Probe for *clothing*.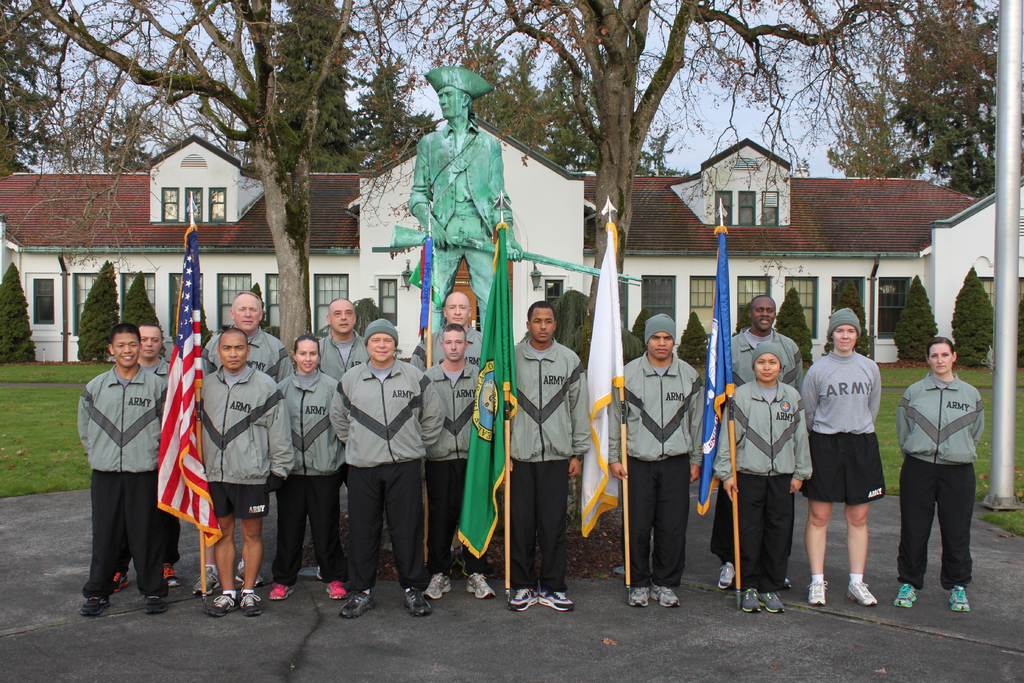
Probe result: 420:360:483:575.
